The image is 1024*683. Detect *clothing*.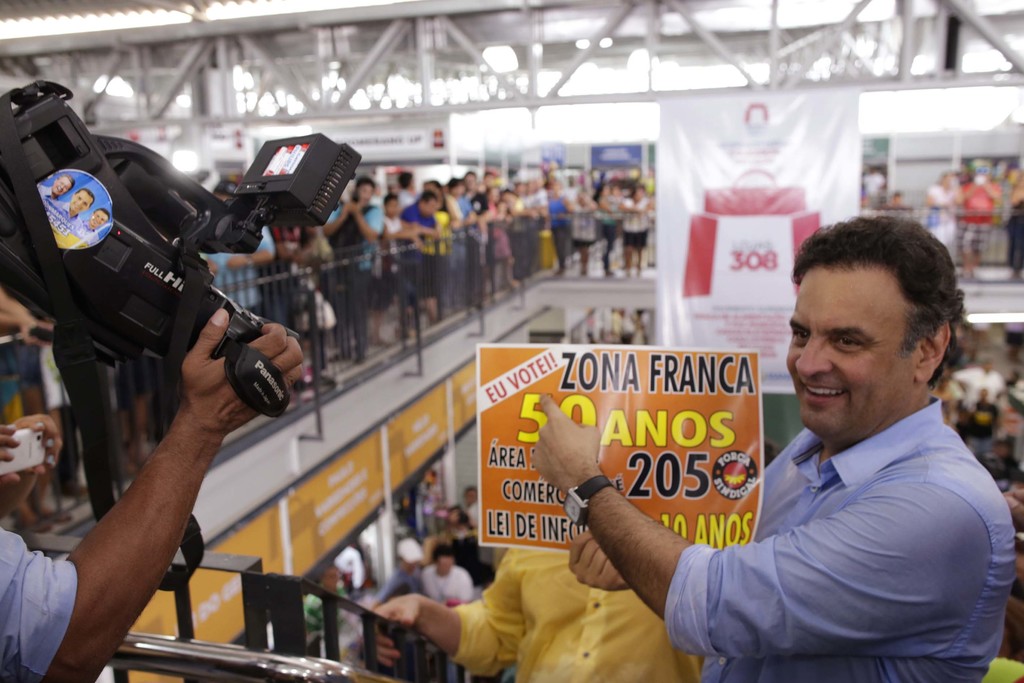
Detection: bbox=(0, 325, 40, 504).
